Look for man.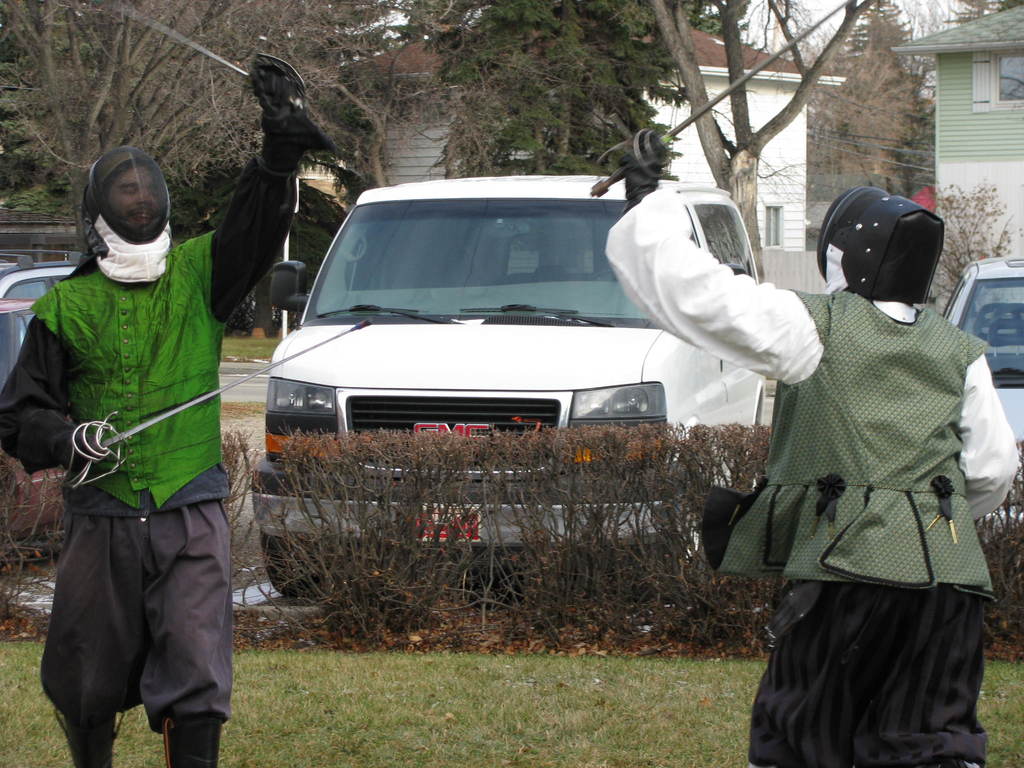
Found: left=23, top=143, right=255, bottom=767.
